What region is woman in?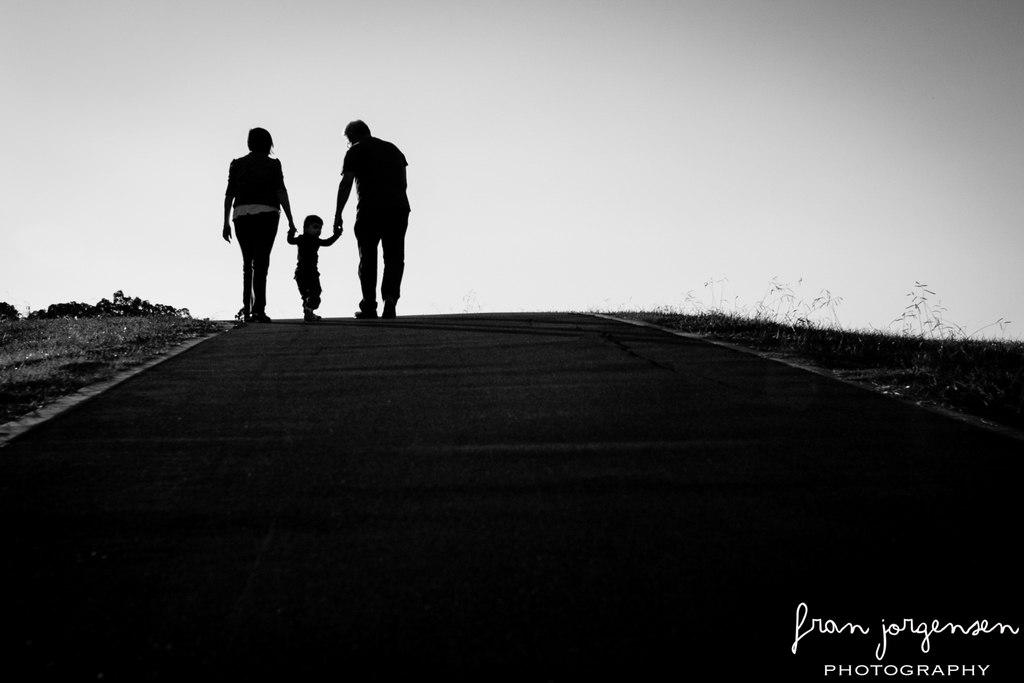
rect(226, 131, 312, 323).
